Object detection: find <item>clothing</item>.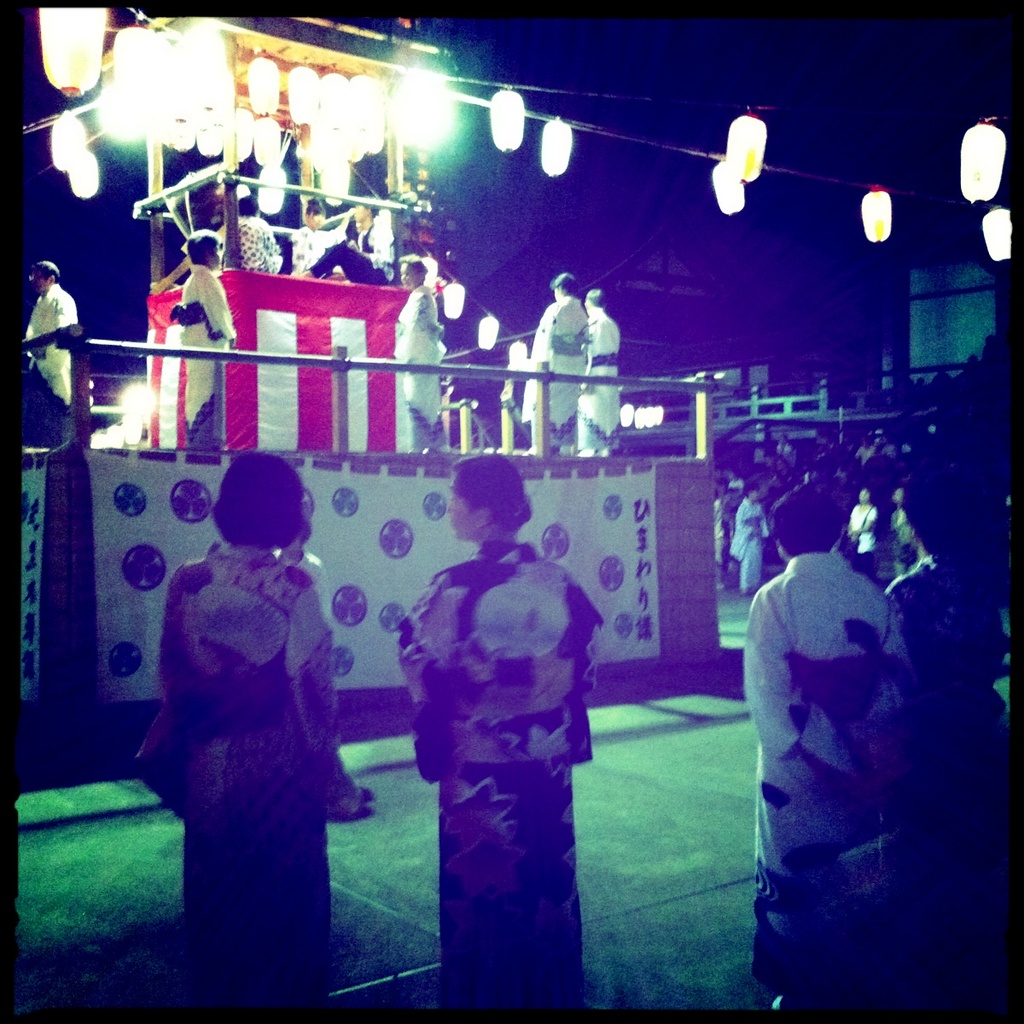
<region>847, 504, 881, 561</region>.
